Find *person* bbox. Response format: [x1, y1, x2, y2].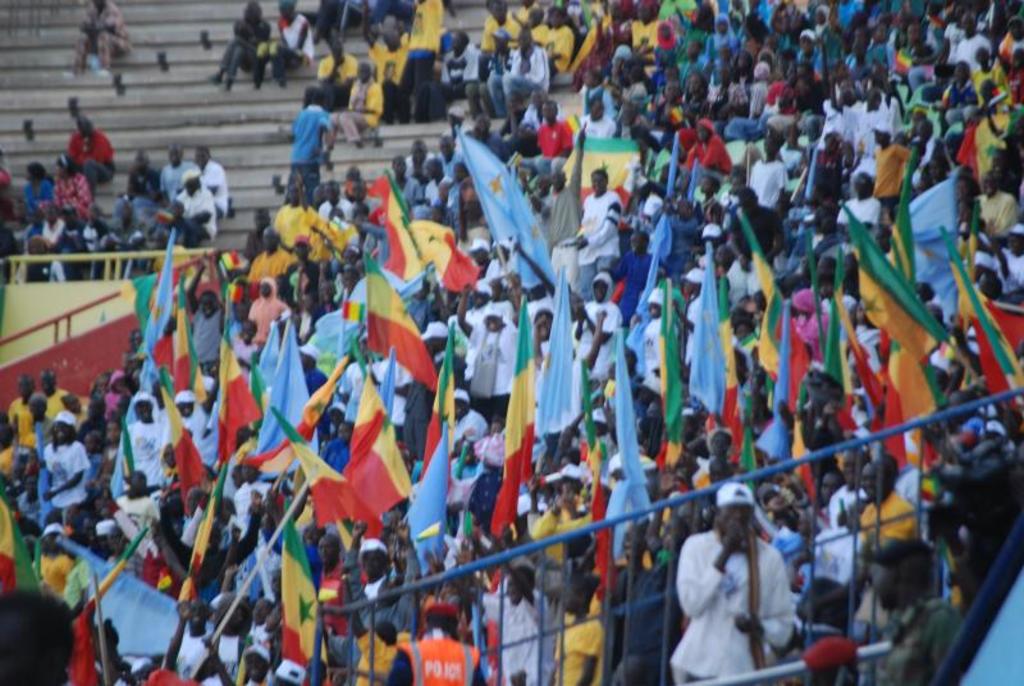
[659, 197, 700, 269].
